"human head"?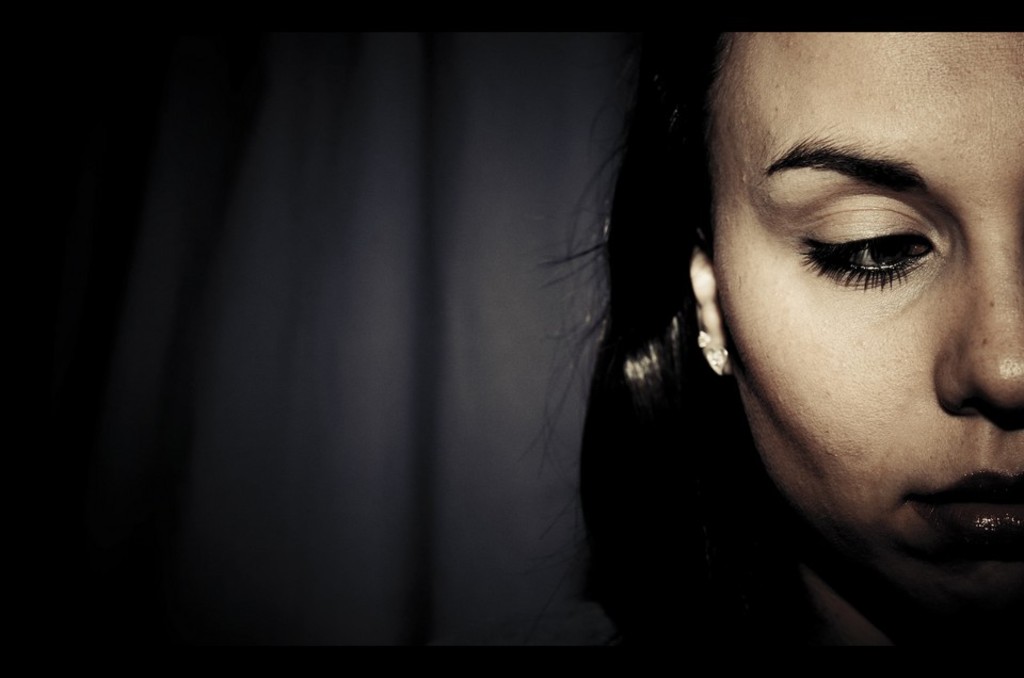
(x1=690, y1=42, x2=996, y2=481)
